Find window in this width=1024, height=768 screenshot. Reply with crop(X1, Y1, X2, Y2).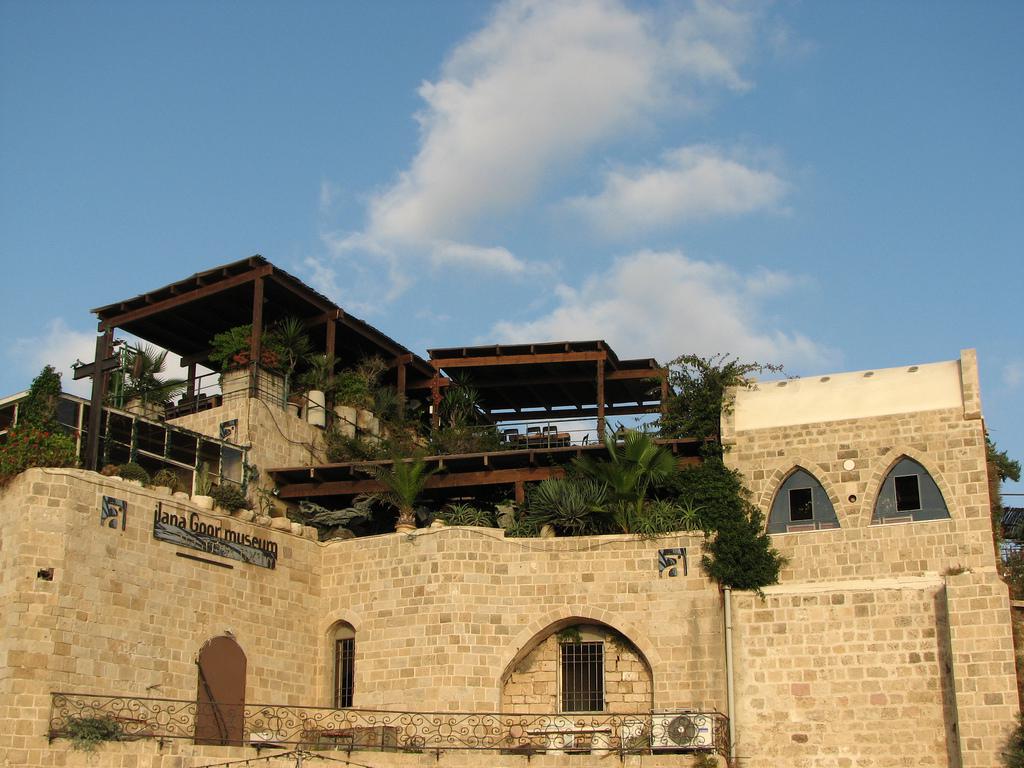
crop(789, 489, 813, 521).
